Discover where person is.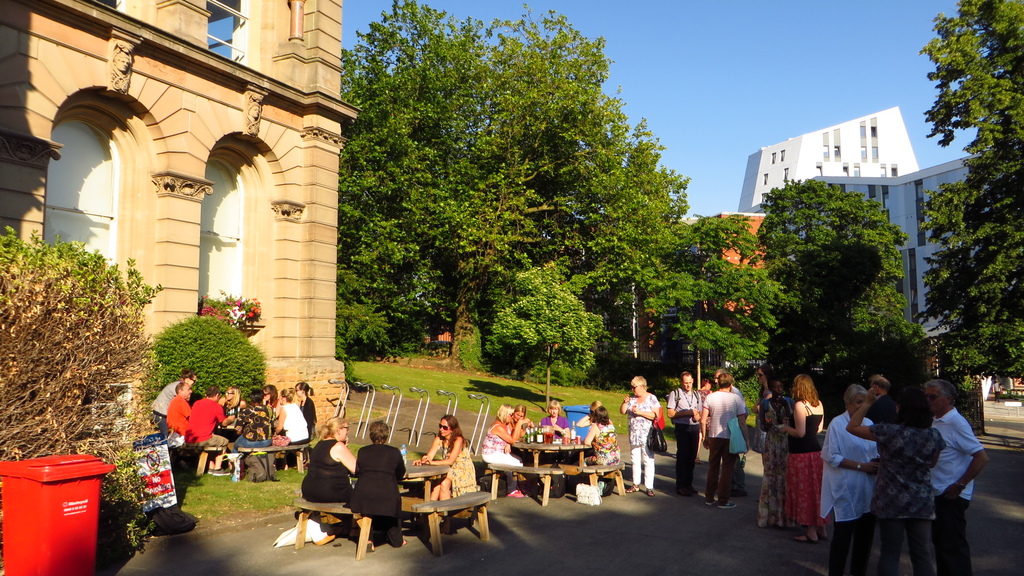
Discovered at (621,374,669,497).
